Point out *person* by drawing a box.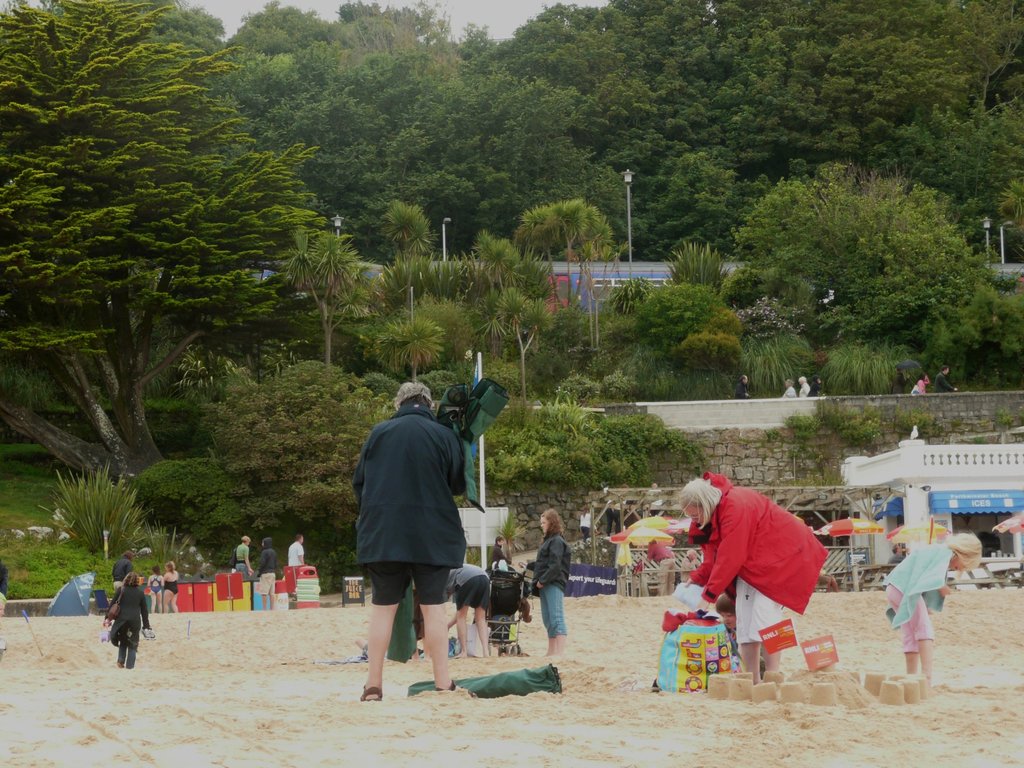
Rect(913, 369, 931, 394).
